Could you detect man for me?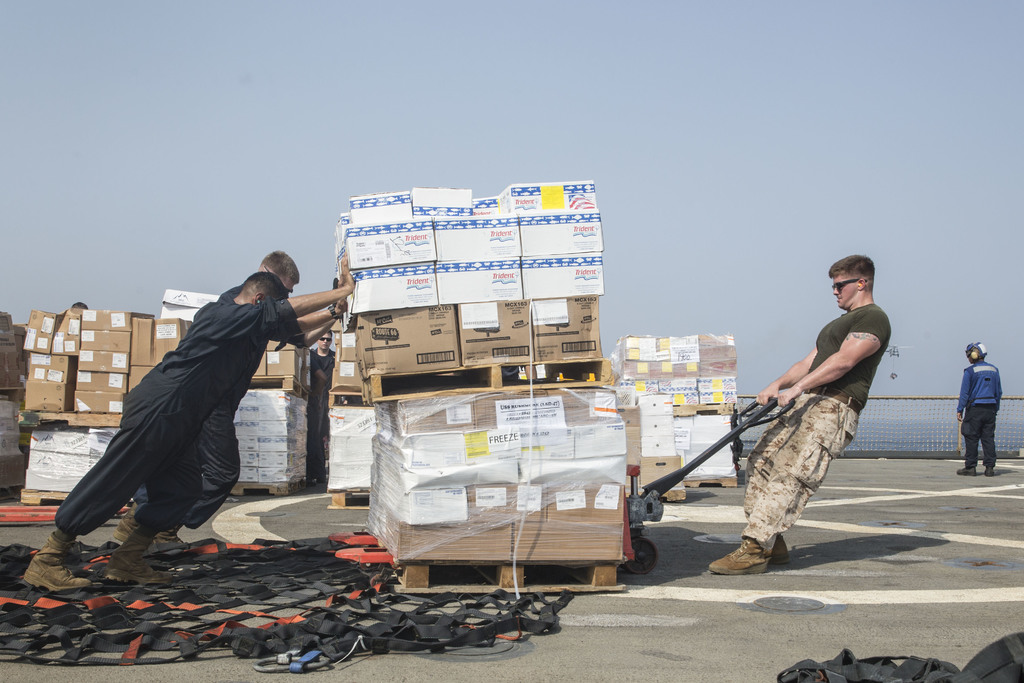
Detection result: <box>20,266,353,602</box>.
